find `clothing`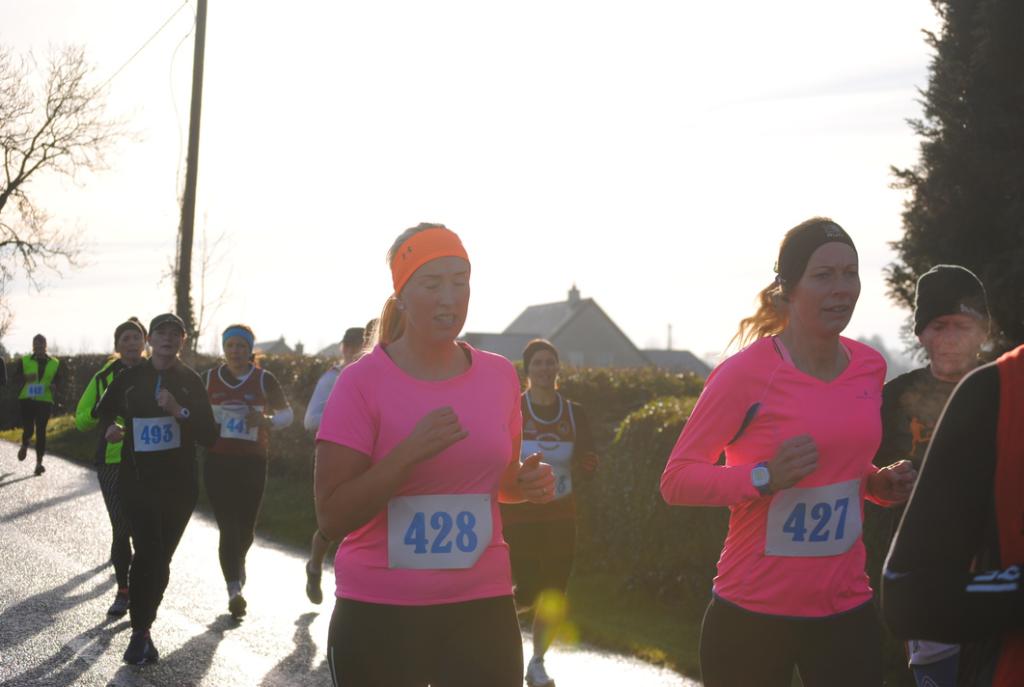
<bbox>673, 334, 869, 686</bbox>
